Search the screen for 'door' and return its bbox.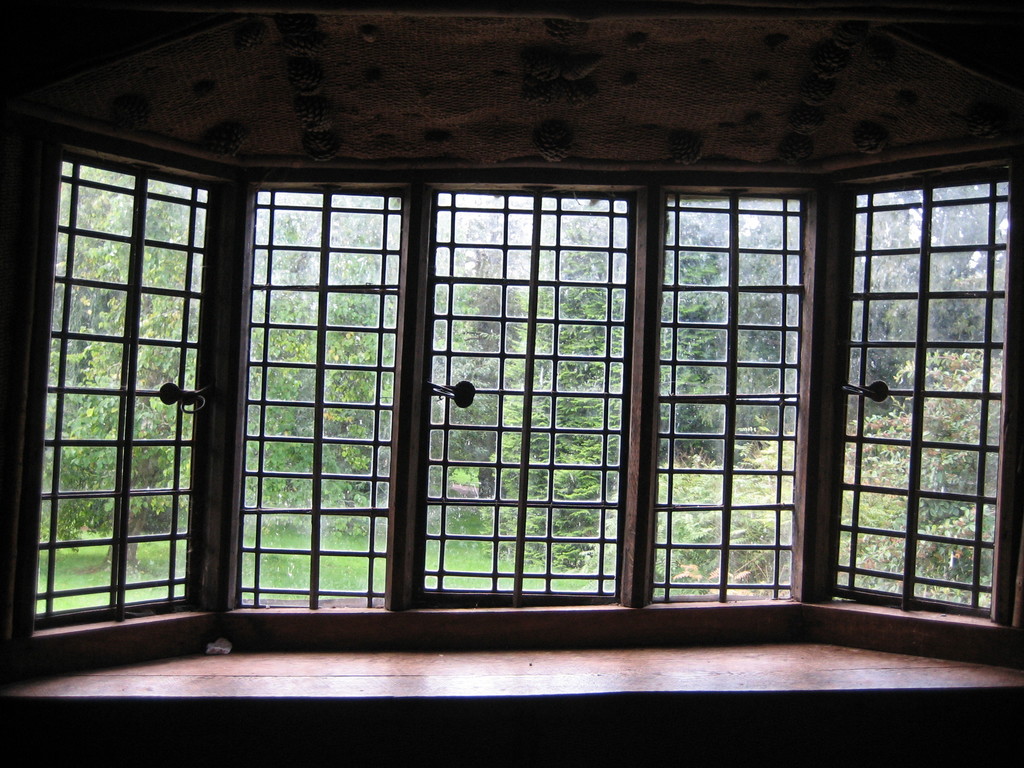
Found: {"left": 822, "top": 162, "right": 1023, "bottom": 611}.
